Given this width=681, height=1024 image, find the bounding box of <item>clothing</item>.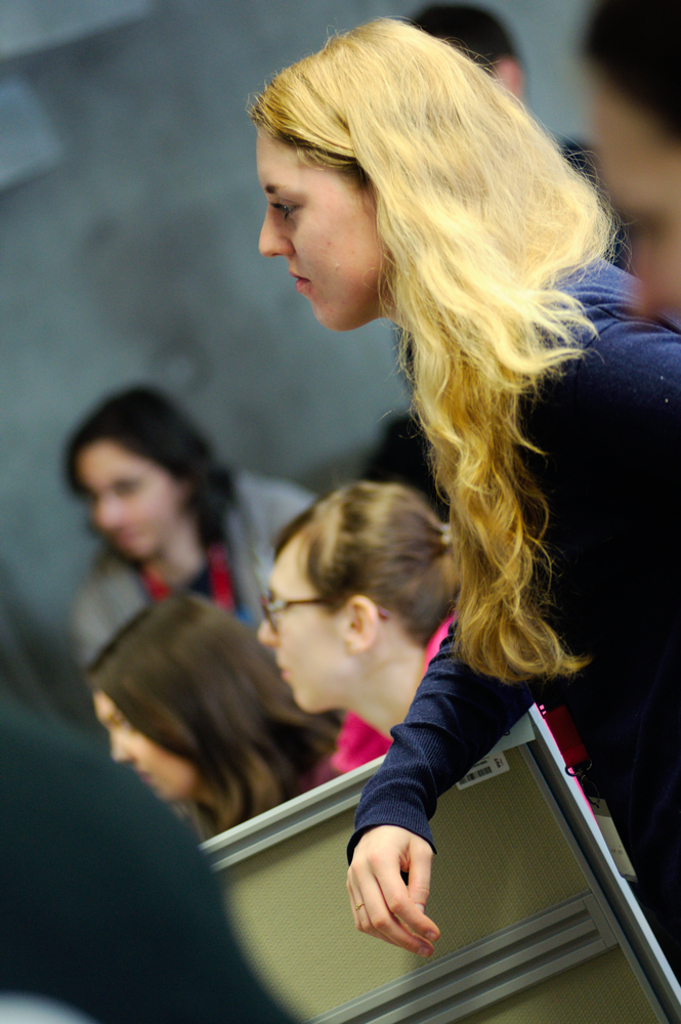
[x1=77, y1=463, x2=314, y2=669].
